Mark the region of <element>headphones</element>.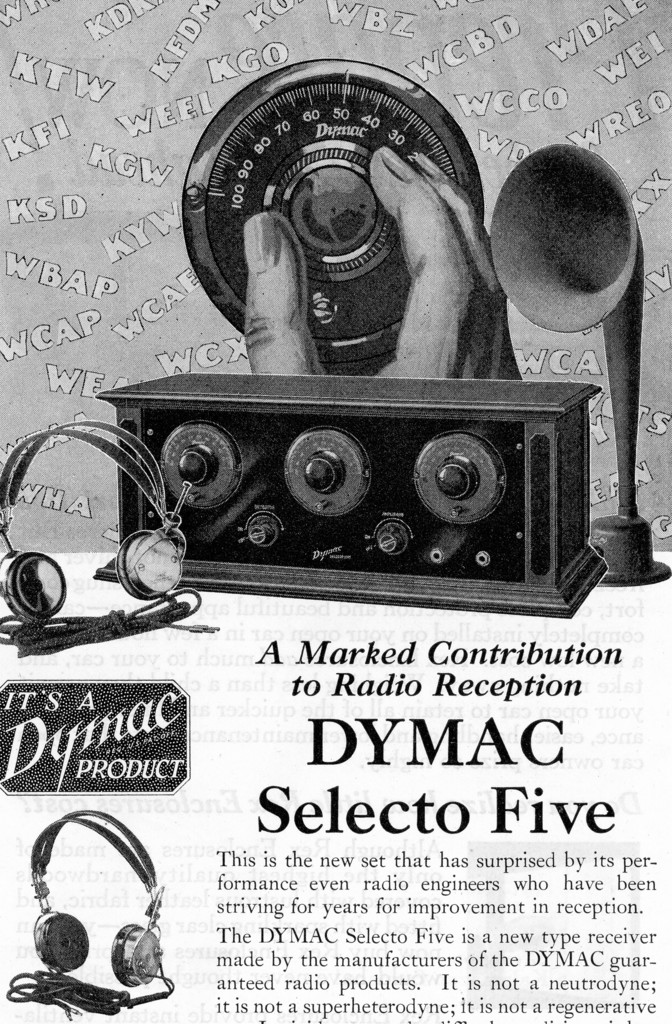
Region: <region>0, 419, 217, 659</region>.
